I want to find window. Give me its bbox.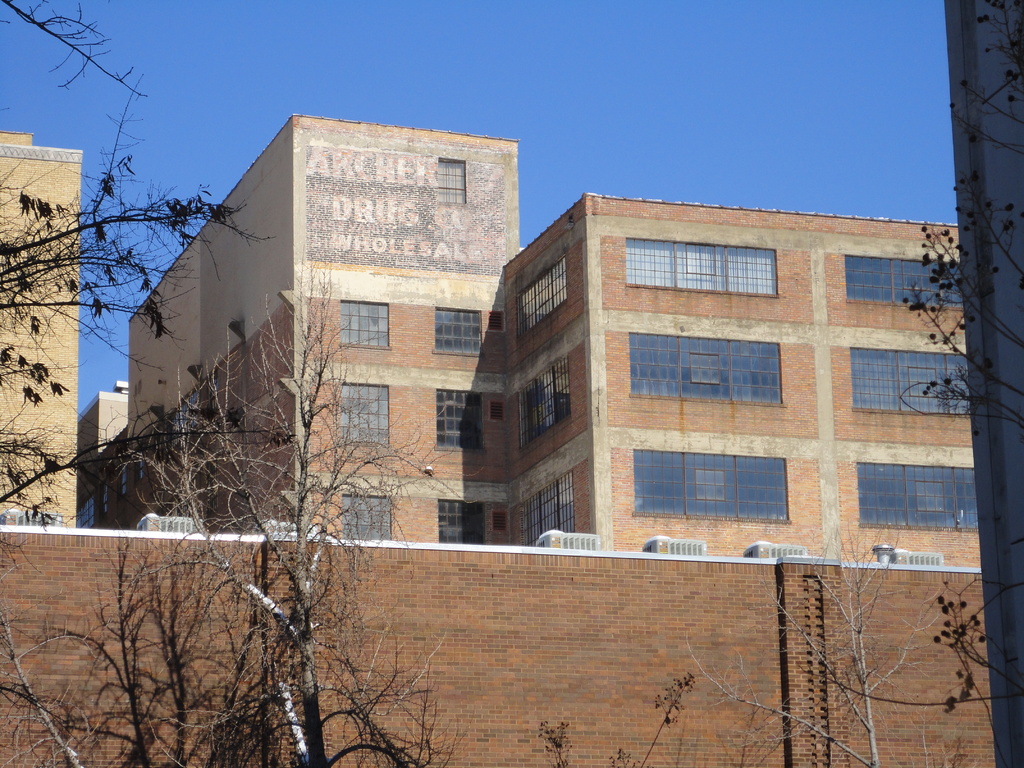
[117, 465, 123, 495].
